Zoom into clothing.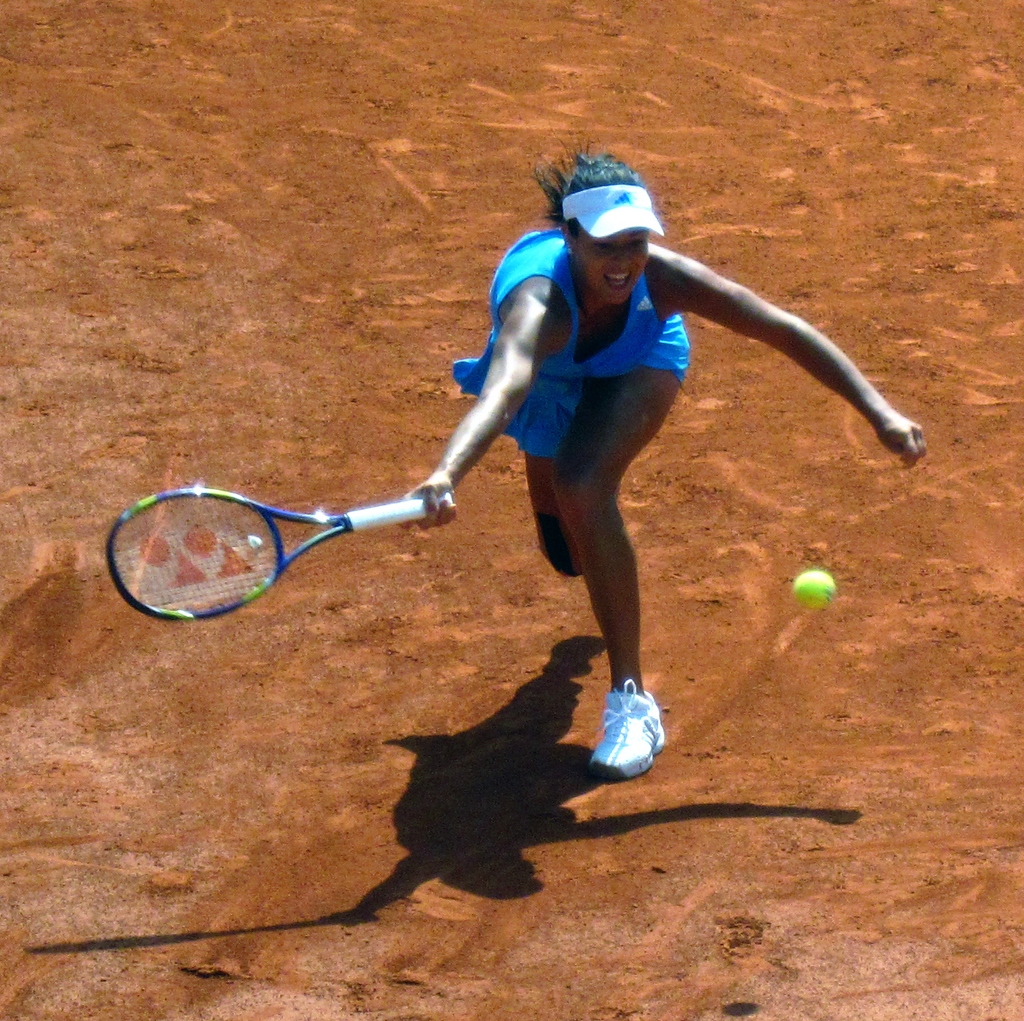
Zoom target: [left=445, top=228, right=686, bottom=467].
